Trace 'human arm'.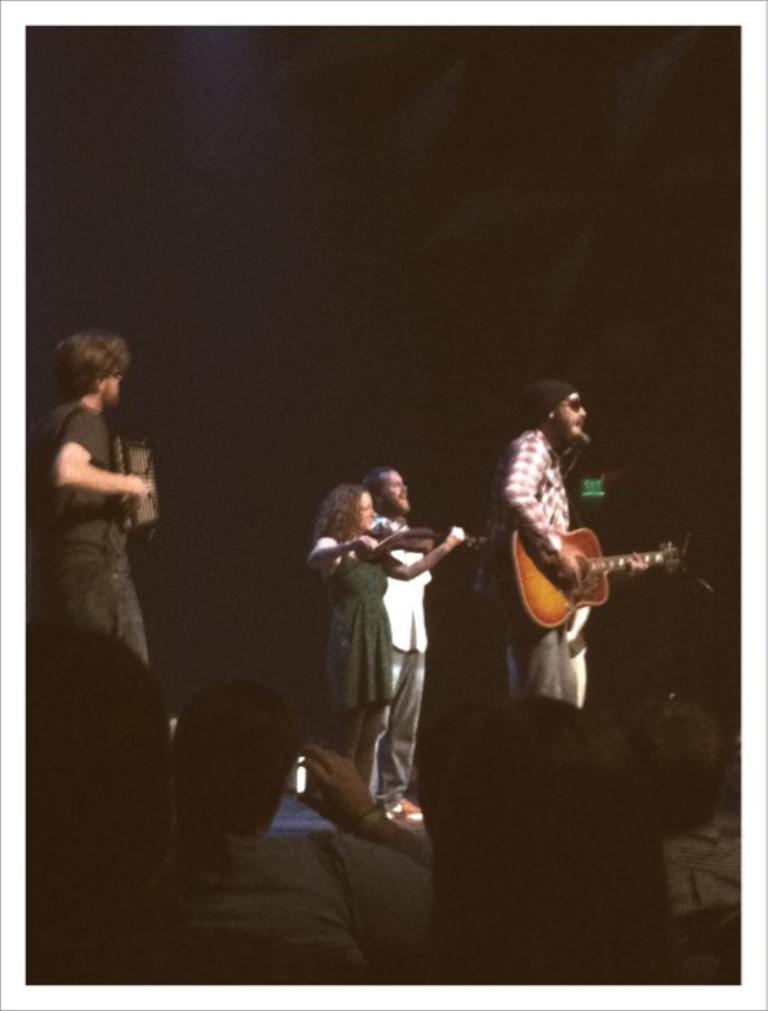
Traced to locate(40, 423, 140, 540).
